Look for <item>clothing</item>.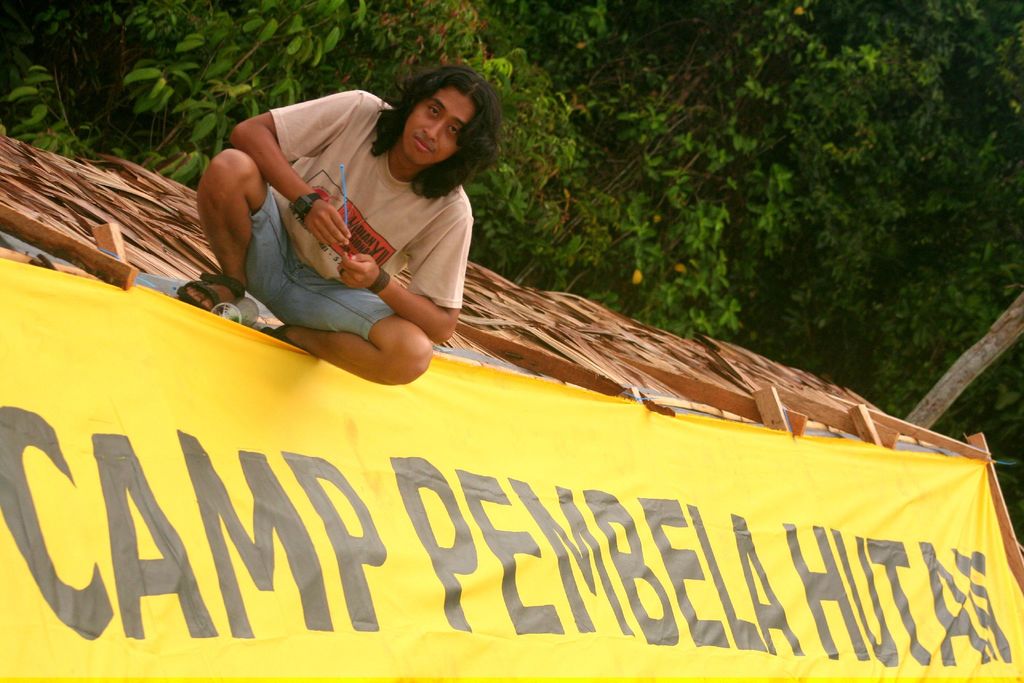
Found: left=227, top=97, right=477, bottom=334.
